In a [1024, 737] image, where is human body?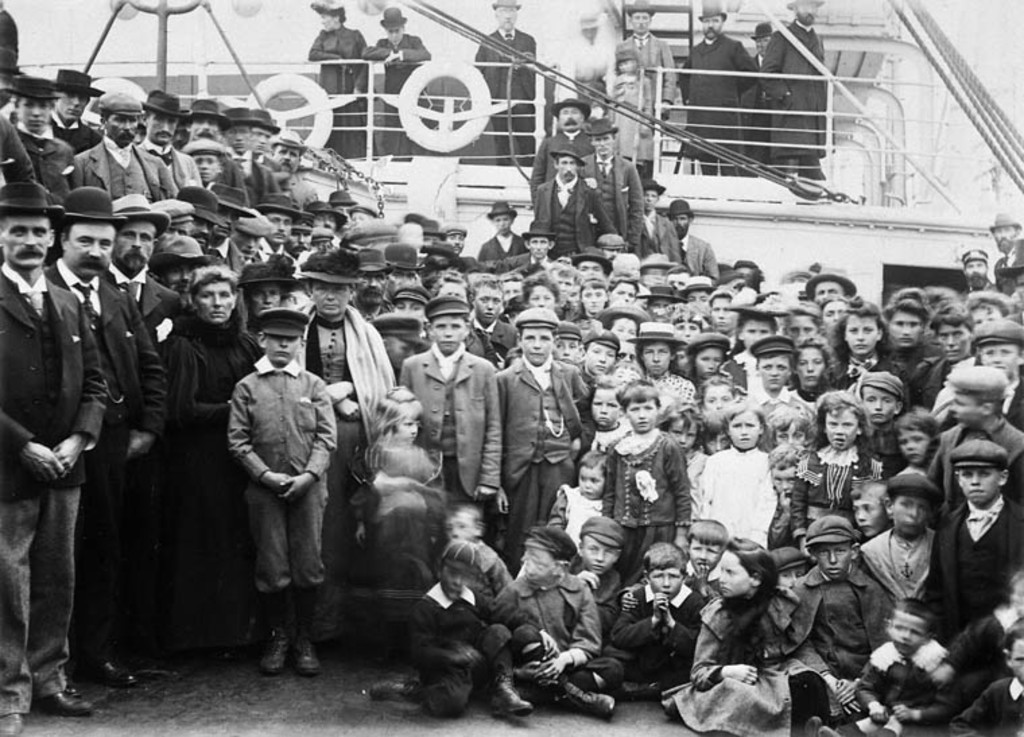
{"x1": 300, "y1": 249, "x2": 384, "y2": 636}.
